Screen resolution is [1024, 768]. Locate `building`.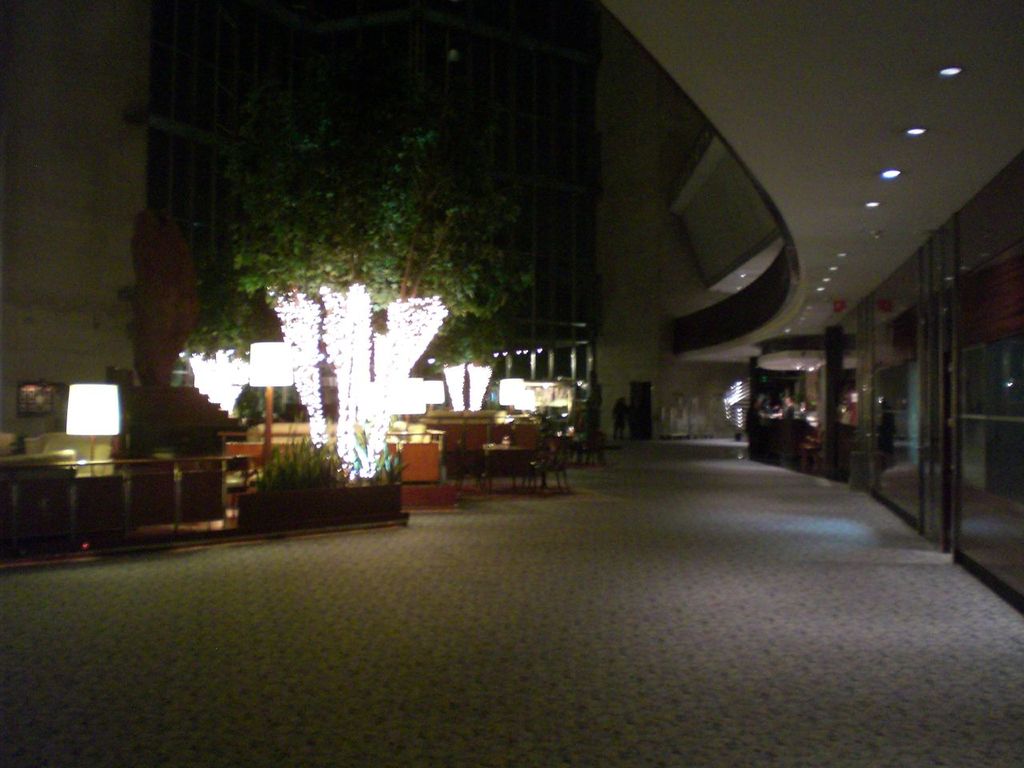
bbox=[116, 0, 595, 458].
